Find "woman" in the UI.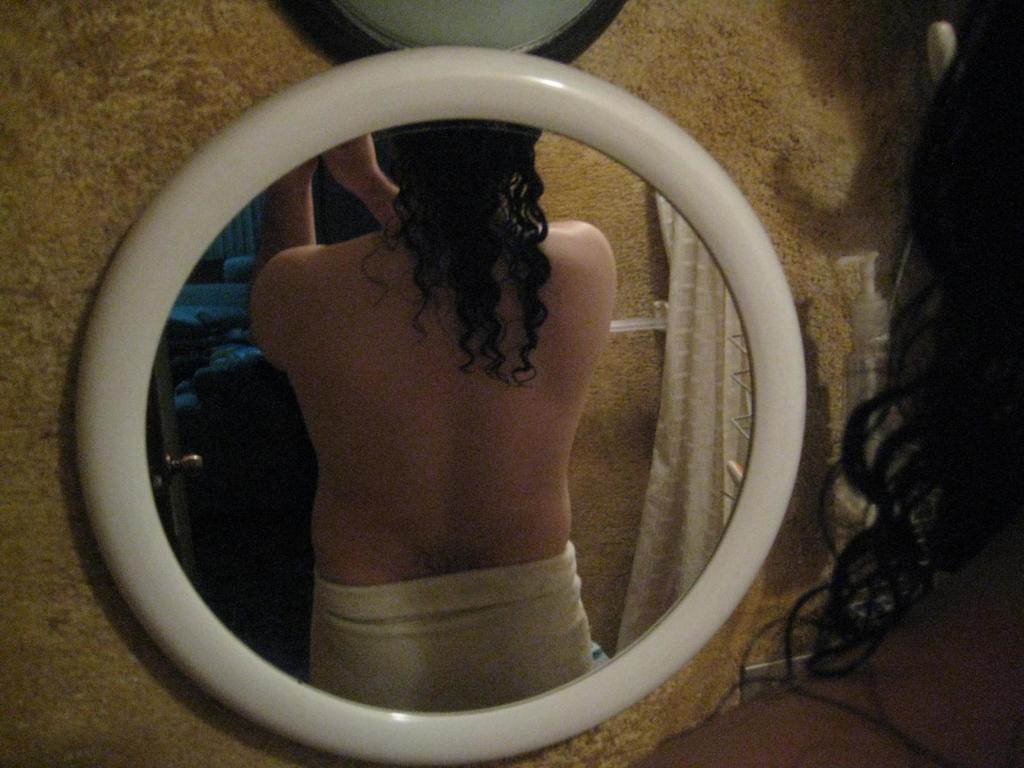
UI element at 624,0,1023,767.
